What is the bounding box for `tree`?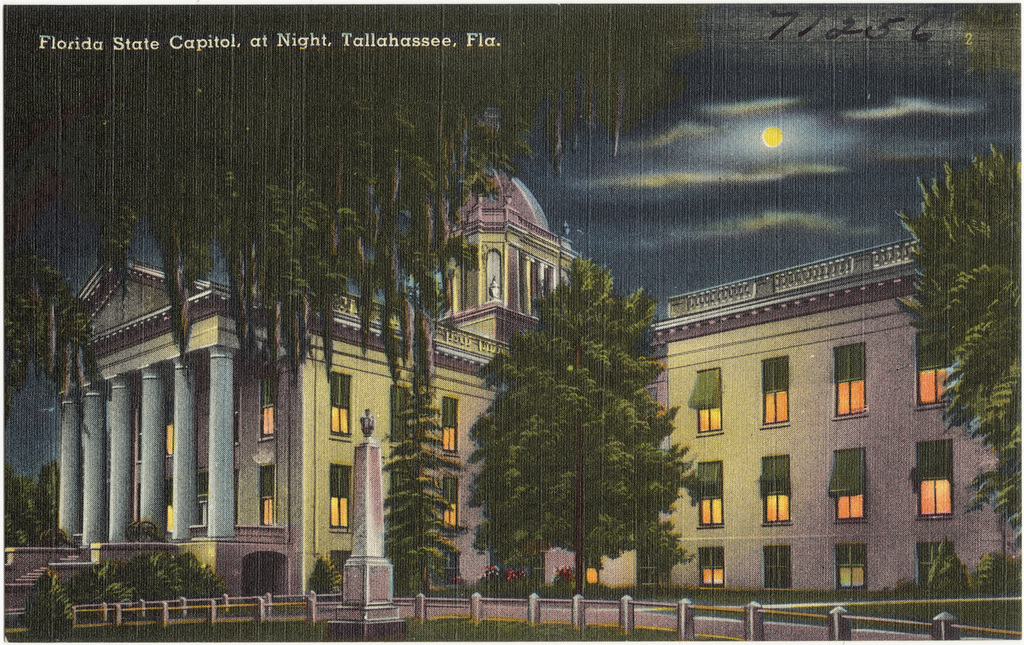
crop(985, 546, 1023, 614).
